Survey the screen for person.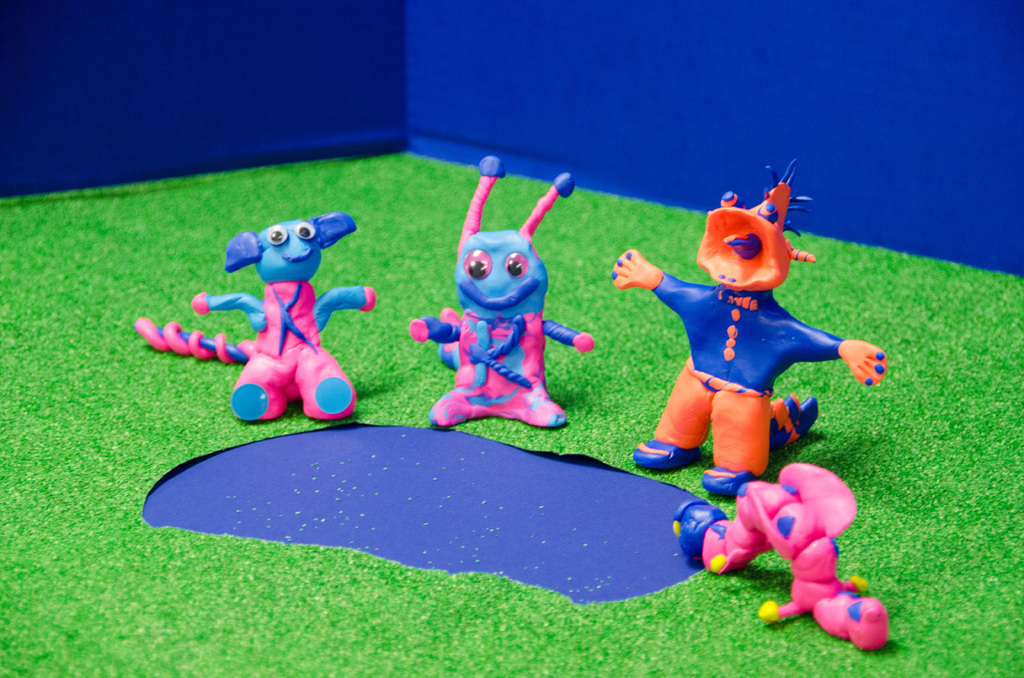
Survey found: Rect(630, 144, 867, 501).
